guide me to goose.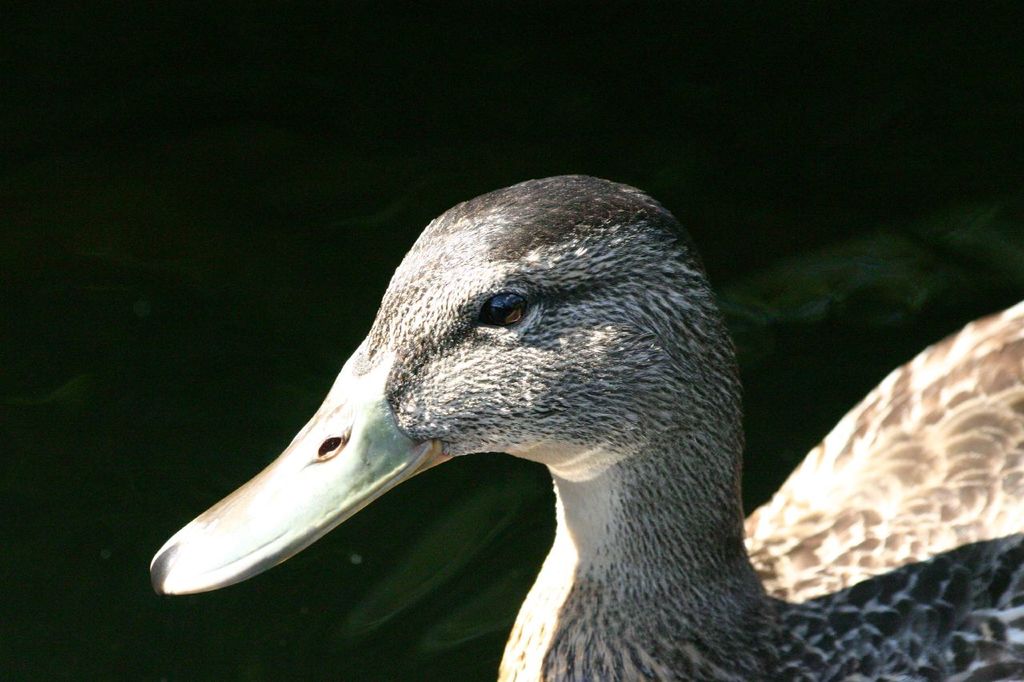
Guidance: l=138, t=173, r=990, b=681.
